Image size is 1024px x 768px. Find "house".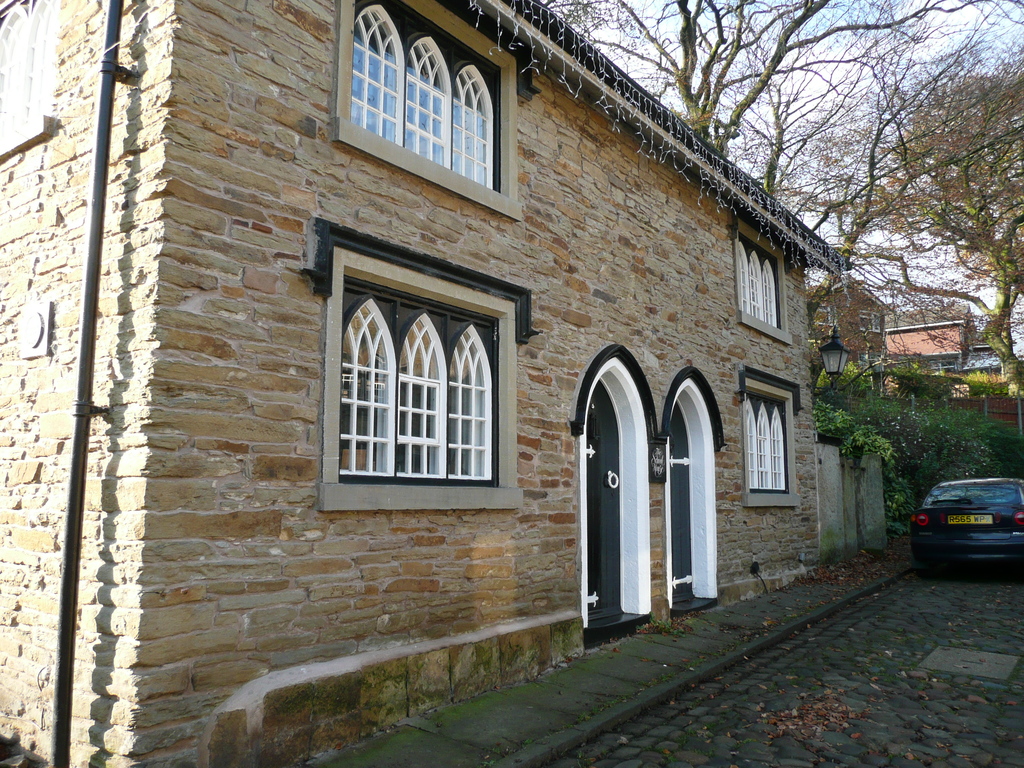
locate(893, 308, 1009, 401).
